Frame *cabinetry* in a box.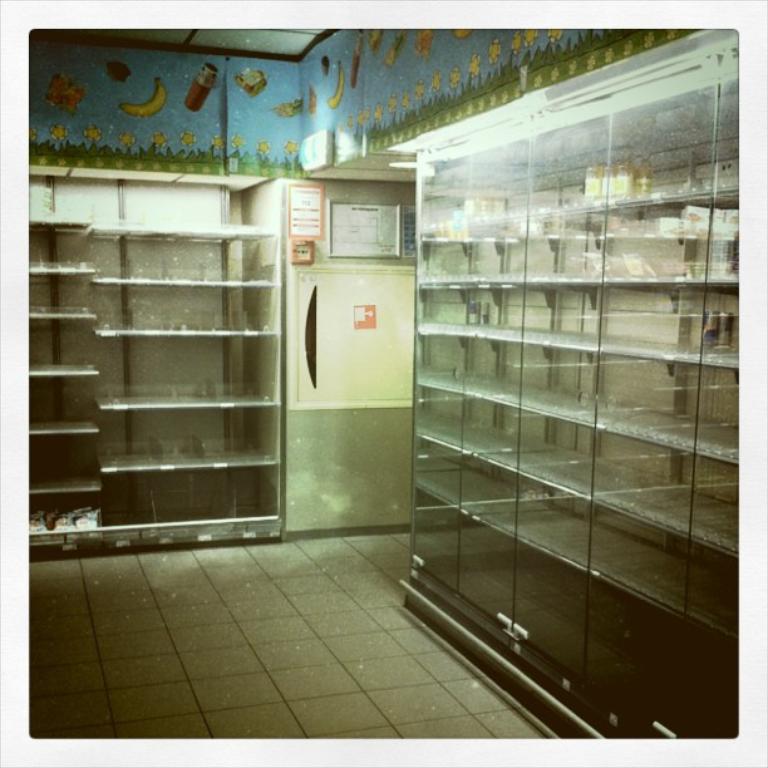
[x1=89, y1=227, x2=284, y2=547].
